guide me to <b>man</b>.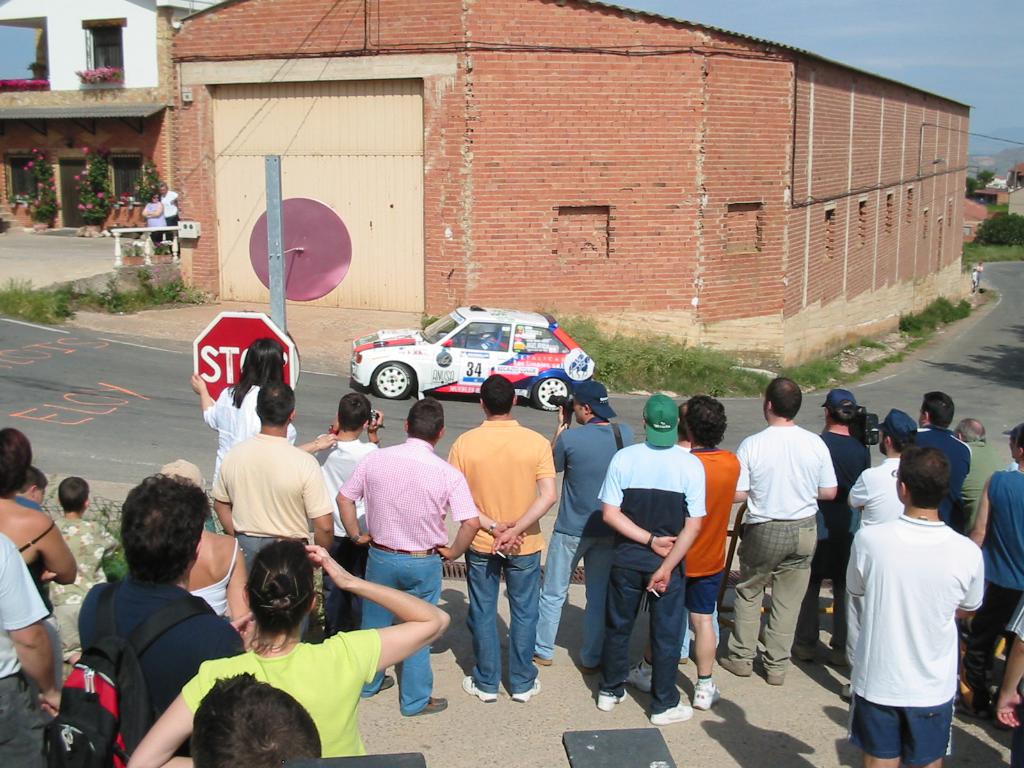
Guidance: Rect(157, 177, 179, 250).
